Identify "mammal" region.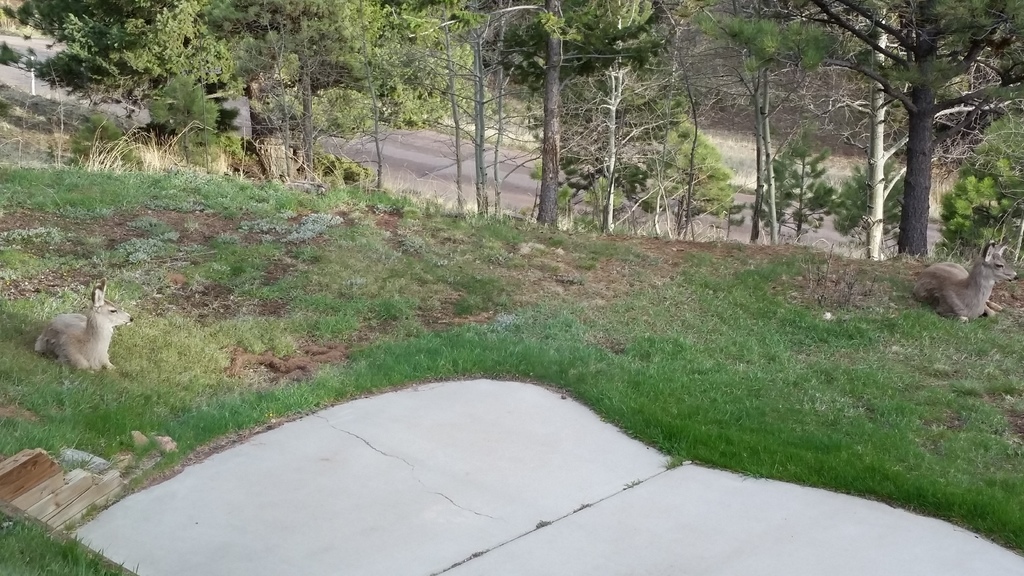
Region: 915 242 1021 327.
